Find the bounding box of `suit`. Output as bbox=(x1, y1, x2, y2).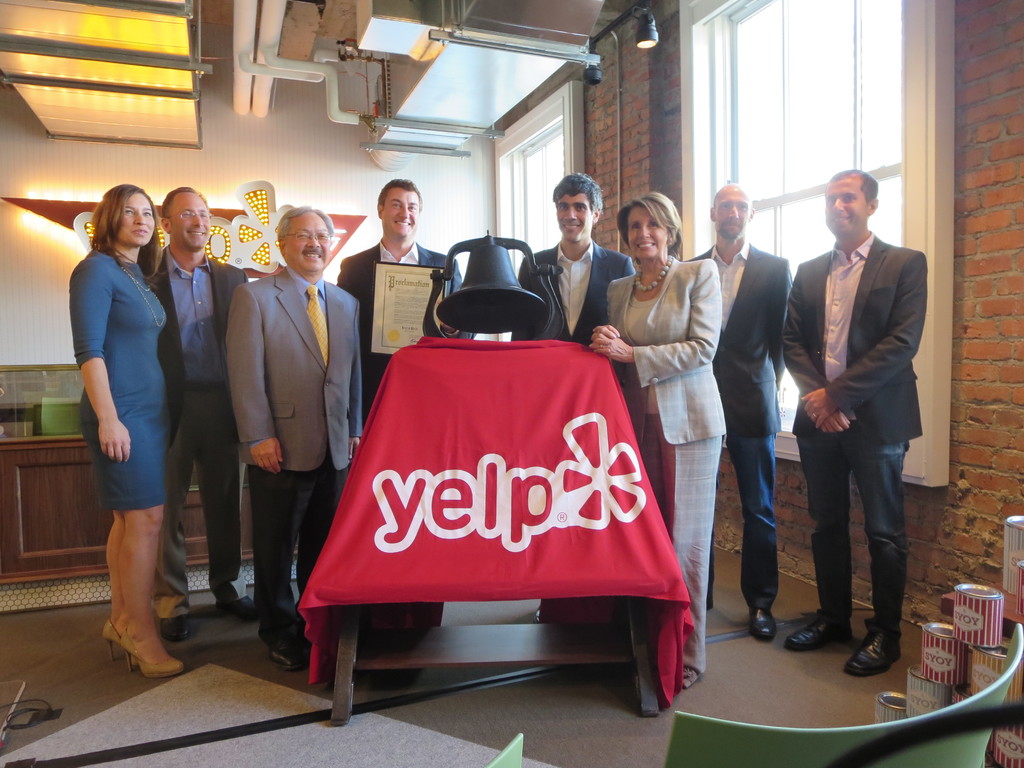
bbox=(785, 183, 936, 663).
